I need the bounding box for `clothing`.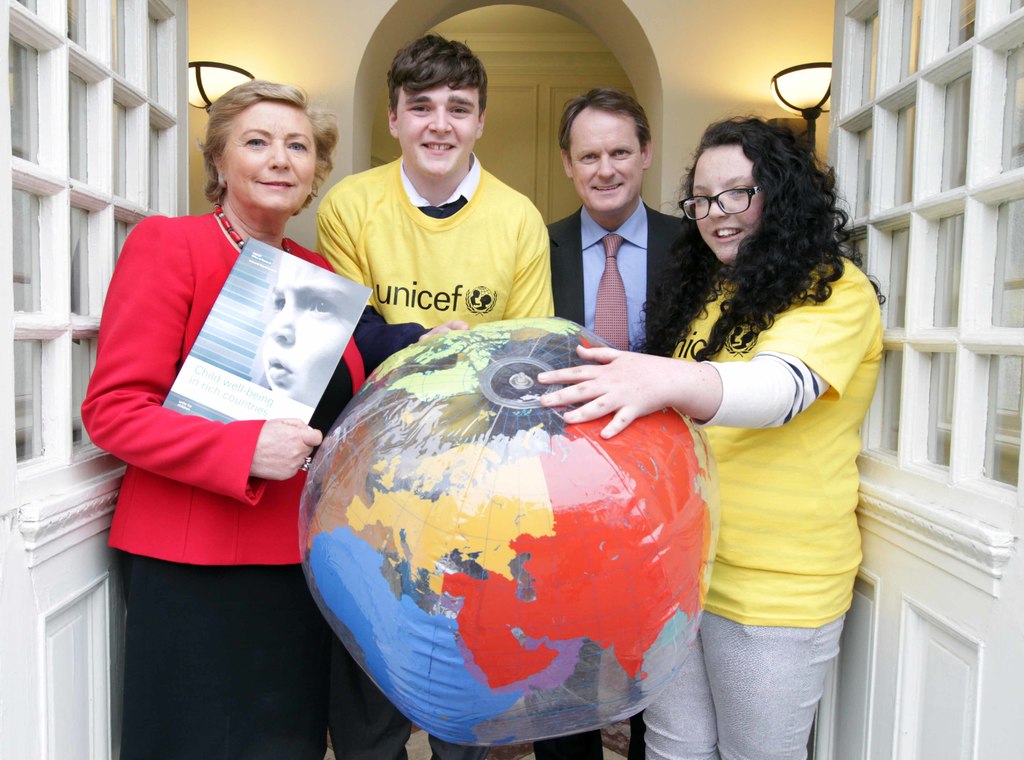
Here it is: <bbox>644, 250, 882, 759</bbox>.
